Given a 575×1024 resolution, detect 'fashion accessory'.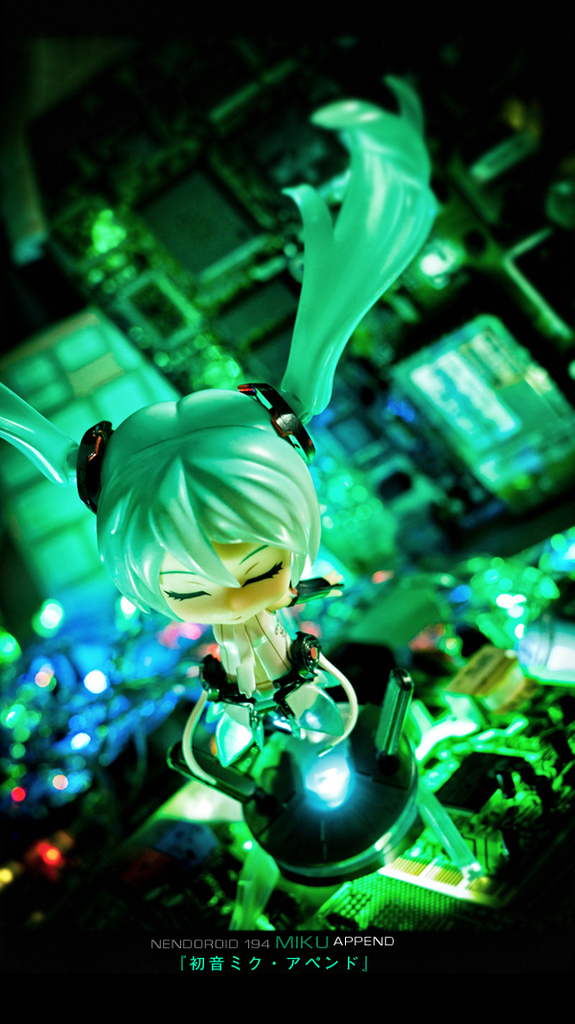
70, 420, 122, 508.
